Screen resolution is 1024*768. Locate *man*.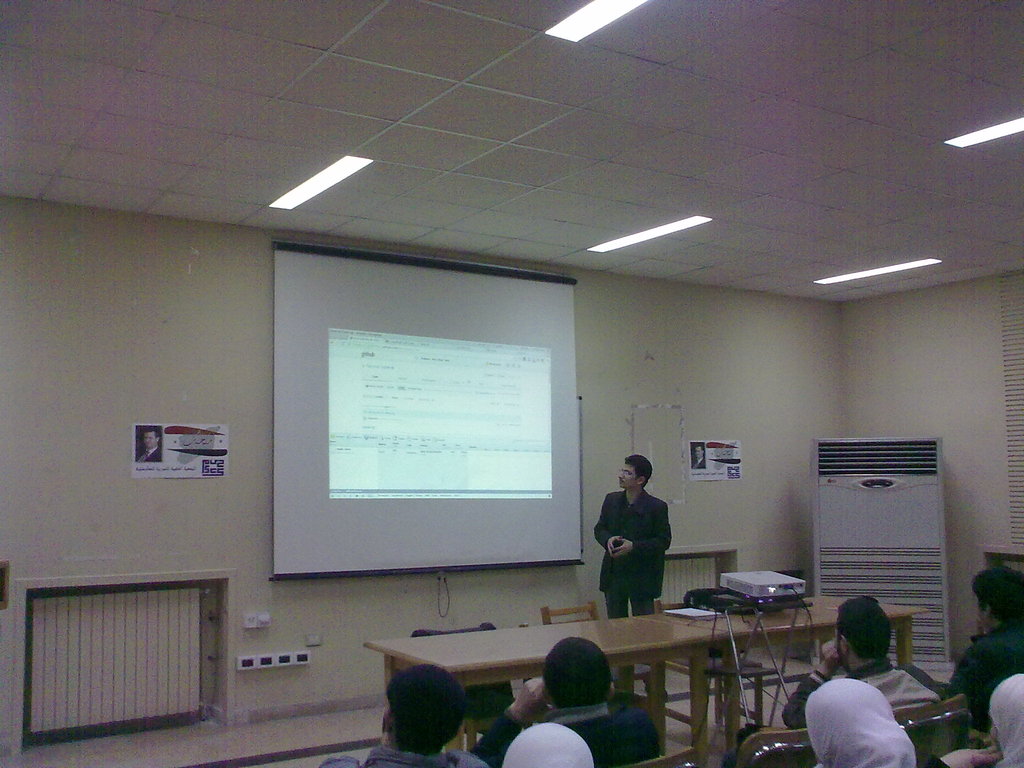
[x1=593, y1=451, x2=669, y2=617].
